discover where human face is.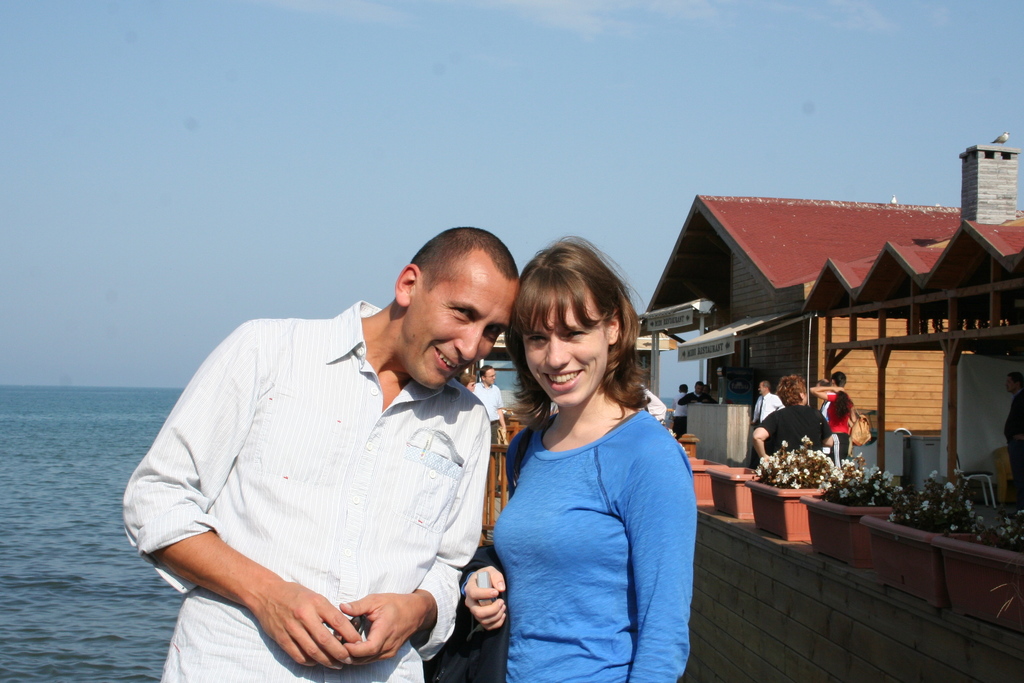
Discovered at rect(524, 289, 608, 411).
